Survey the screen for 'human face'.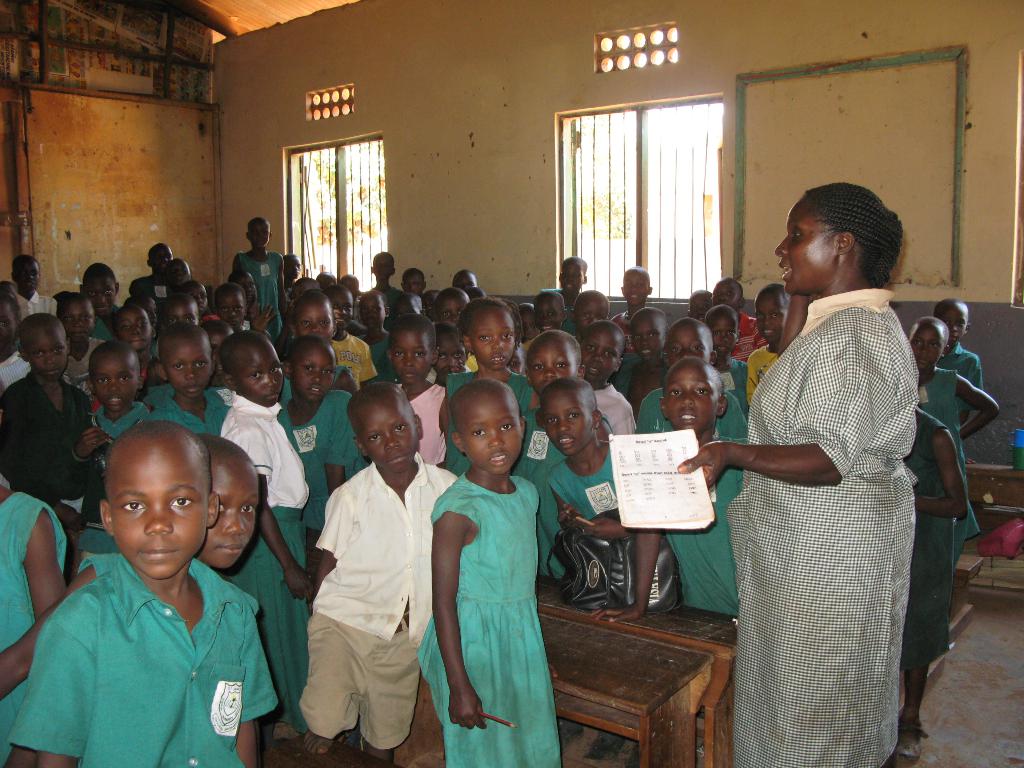
Survey found: x1=660, y1=317, x2=714, y2=365.
